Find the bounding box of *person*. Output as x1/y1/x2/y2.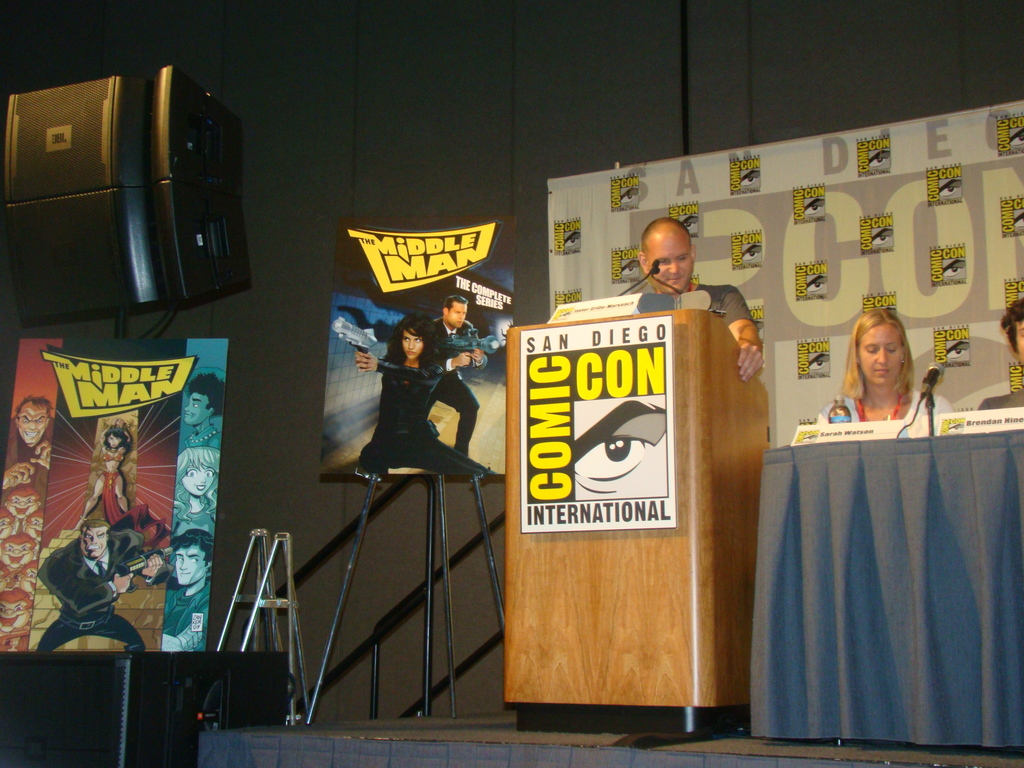
161/532/212/653.
